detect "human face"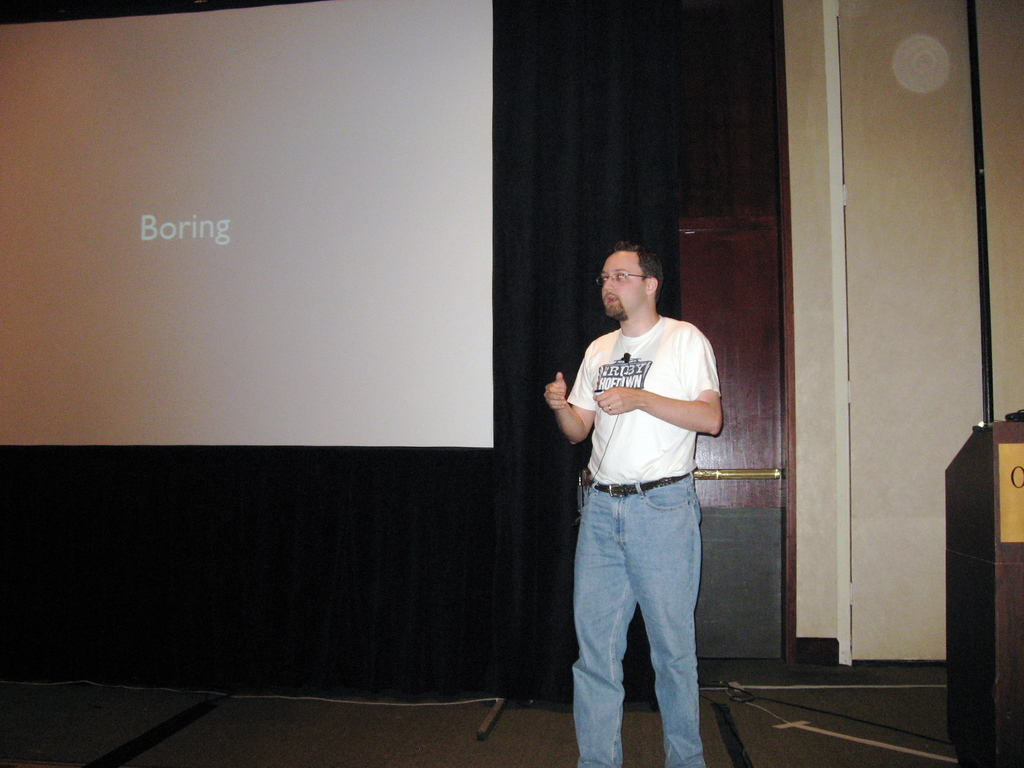
select_region(601, 245, 641, 323)
